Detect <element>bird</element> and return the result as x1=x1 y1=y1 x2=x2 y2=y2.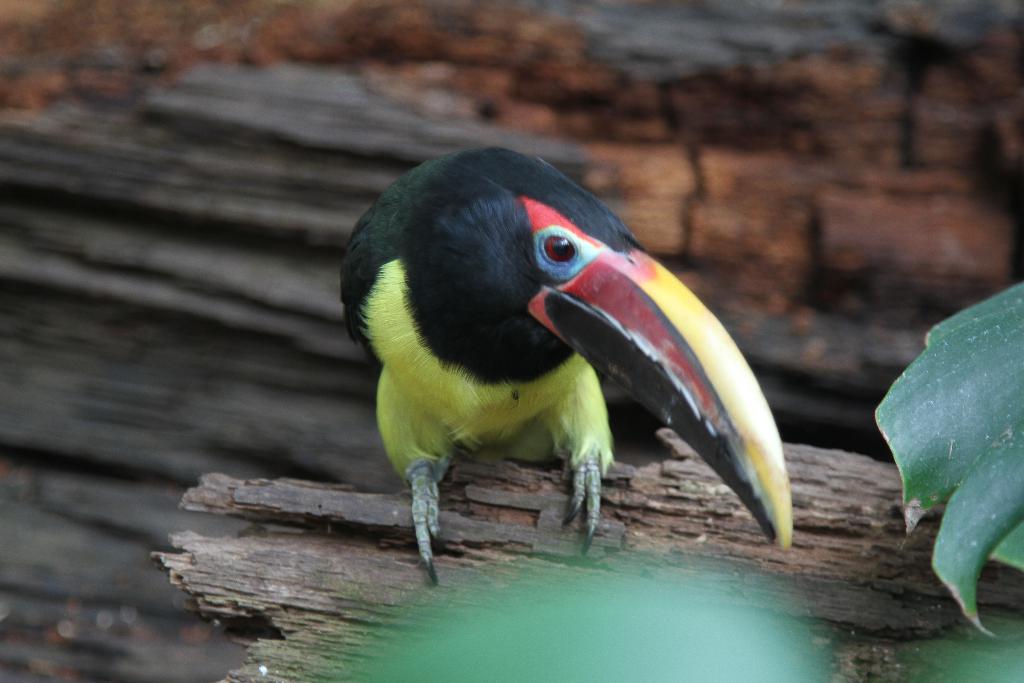
x1=321 y1=145 x2=792 y2=613.
